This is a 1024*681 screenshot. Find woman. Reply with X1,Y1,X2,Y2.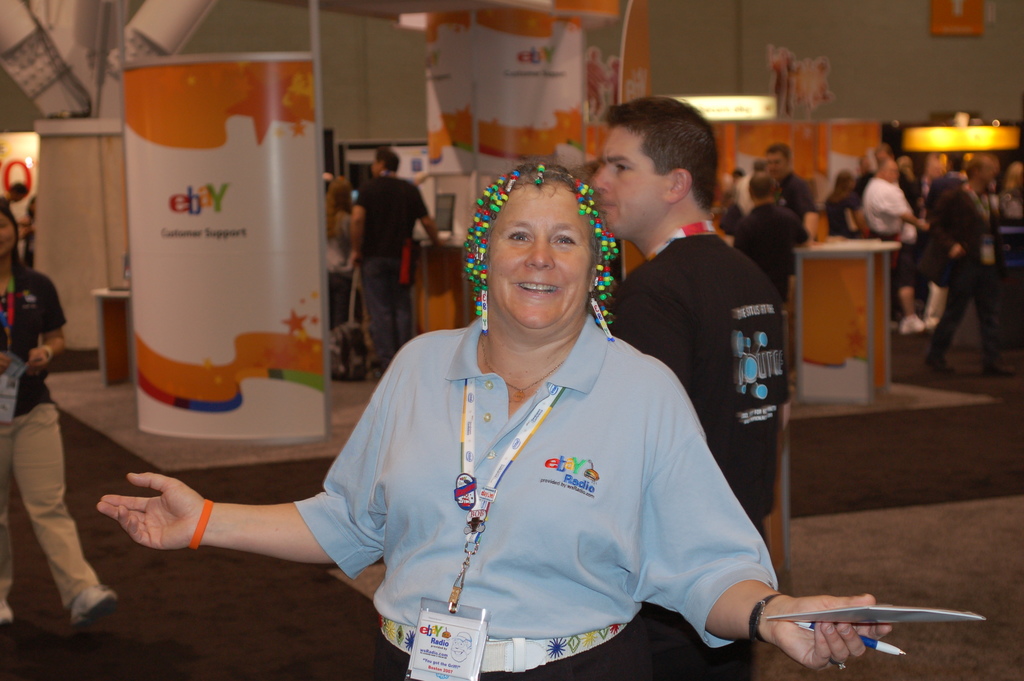
817,171,860,238.
